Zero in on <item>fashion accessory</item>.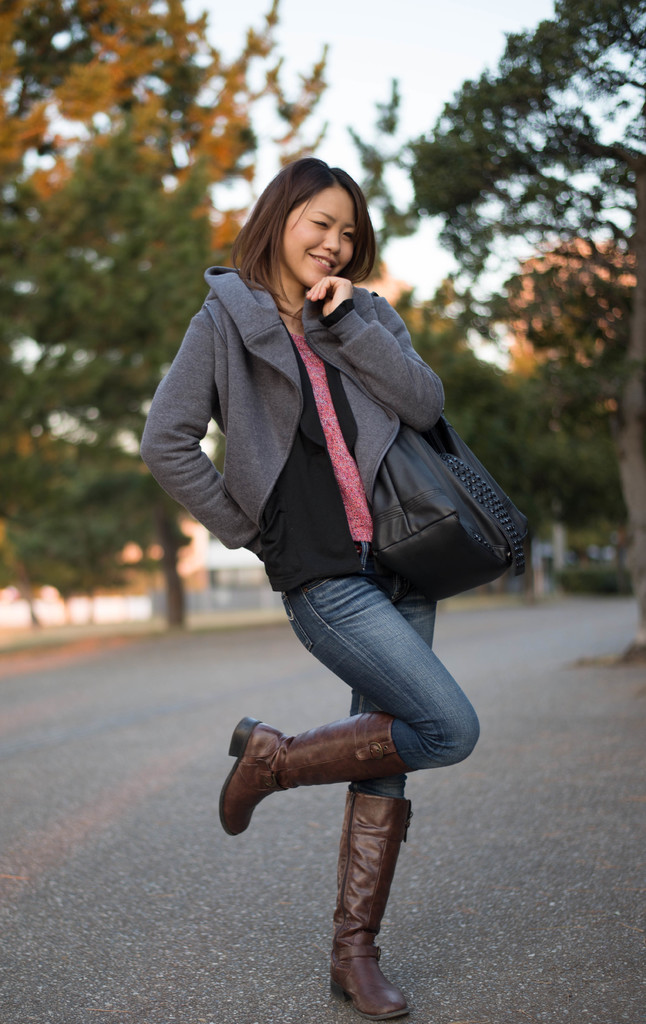
Zeroed in: 219/710/413/837.
